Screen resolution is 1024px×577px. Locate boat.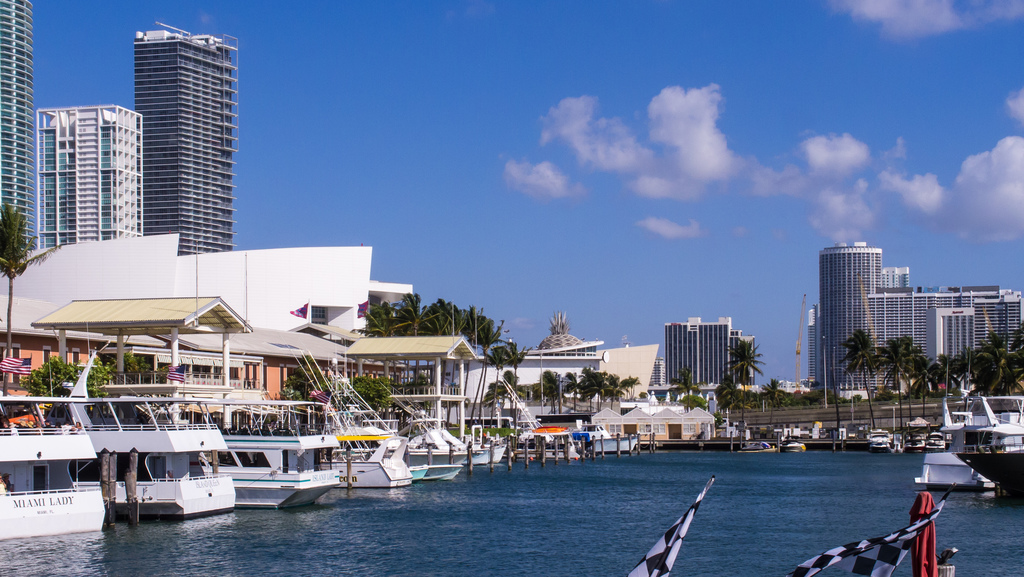
(911,394,1023,503).
